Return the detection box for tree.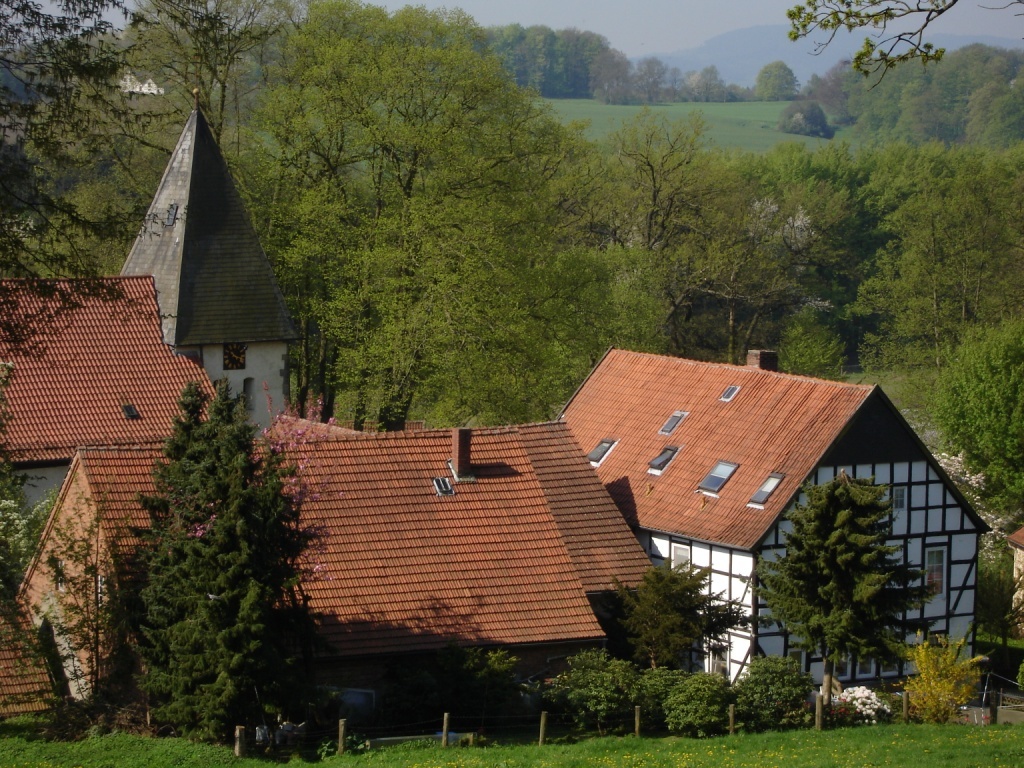
<region>467, 31, 661, 114</region>.
